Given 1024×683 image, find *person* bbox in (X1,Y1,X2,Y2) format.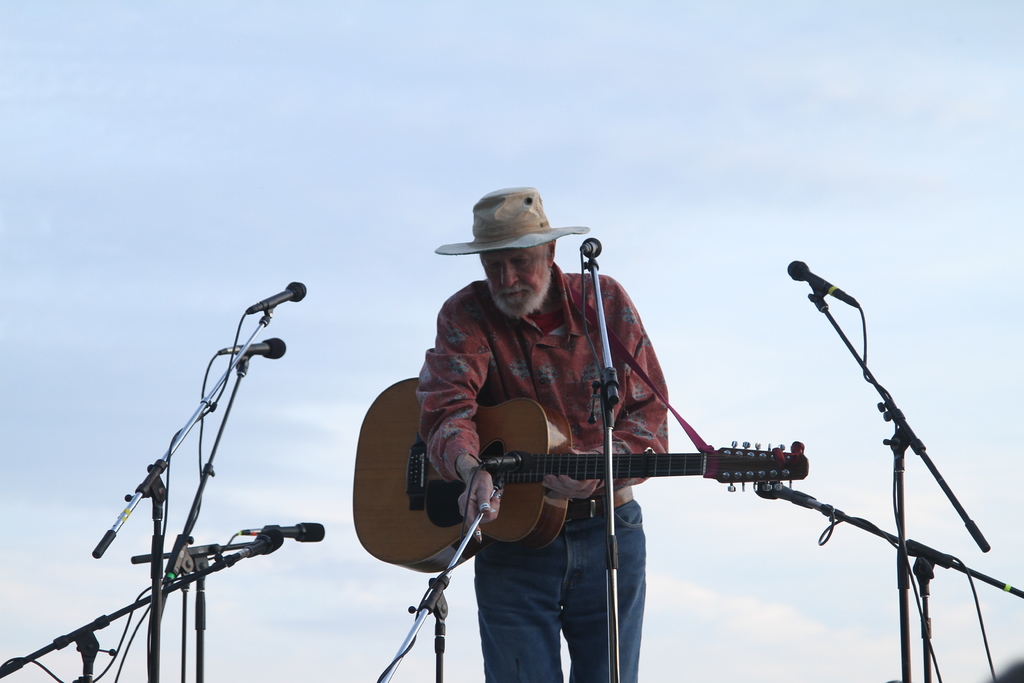
(417,188,669,682).
